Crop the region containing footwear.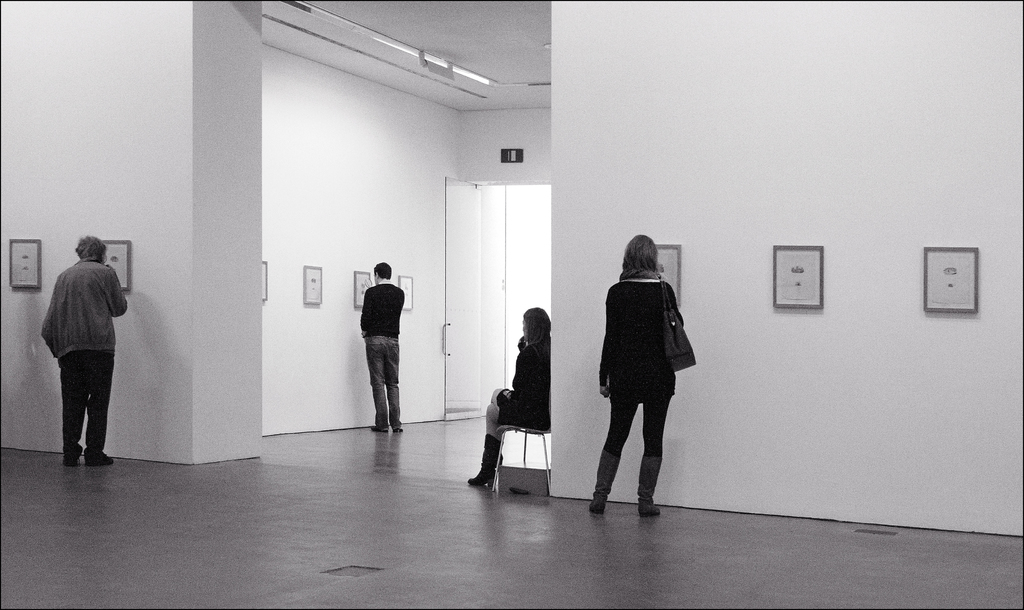
Crop region: rect(465, 430, 516, 498).
